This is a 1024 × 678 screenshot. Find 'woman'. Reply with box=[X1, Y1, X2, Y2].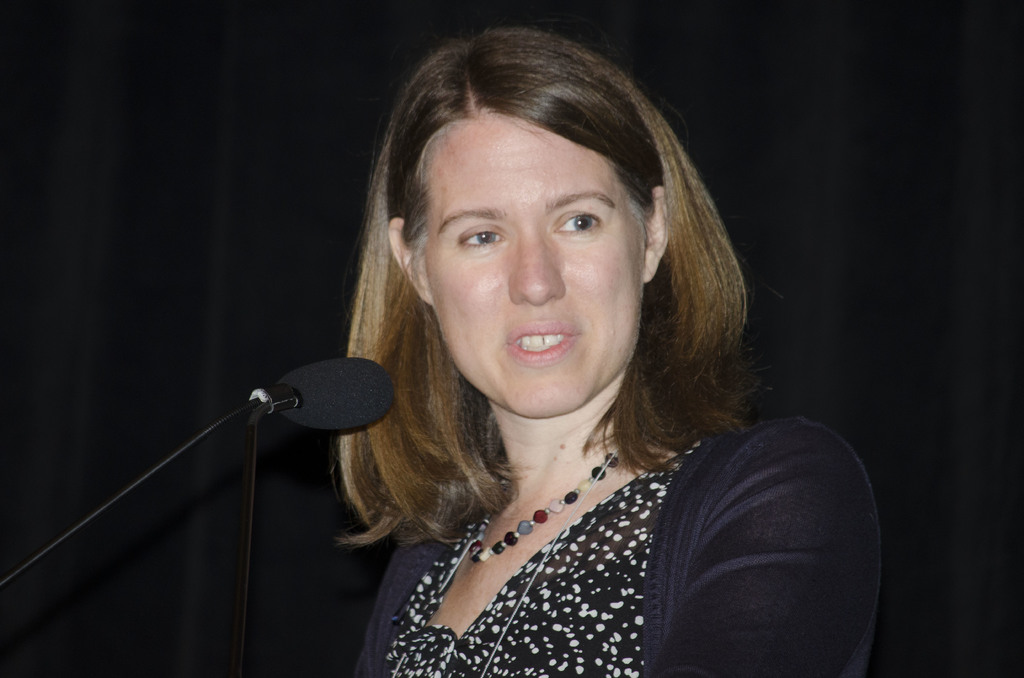
box=[248, 24, 889, 677].
